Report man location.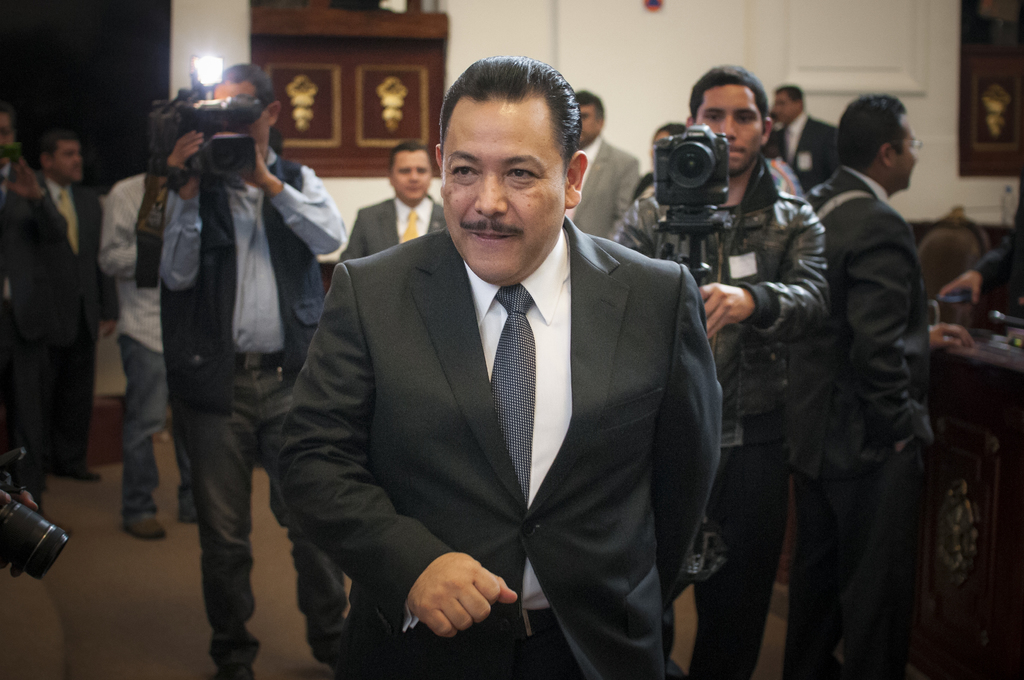
Report: crop(341, 145, 460, 271).
